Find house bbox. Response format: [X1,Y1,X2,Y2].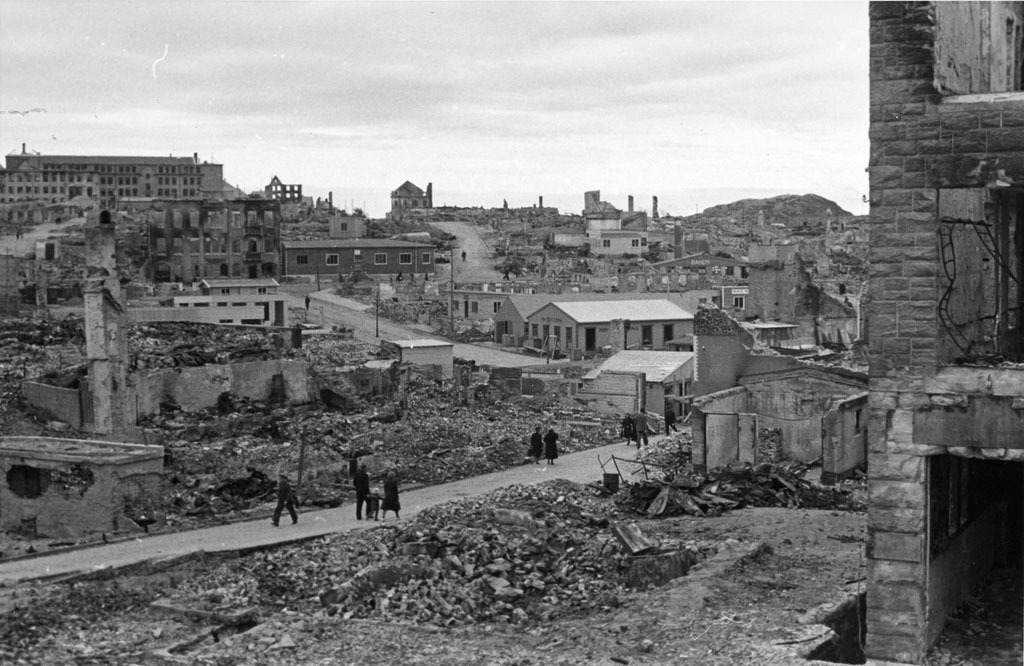
[0,152,229,201].
